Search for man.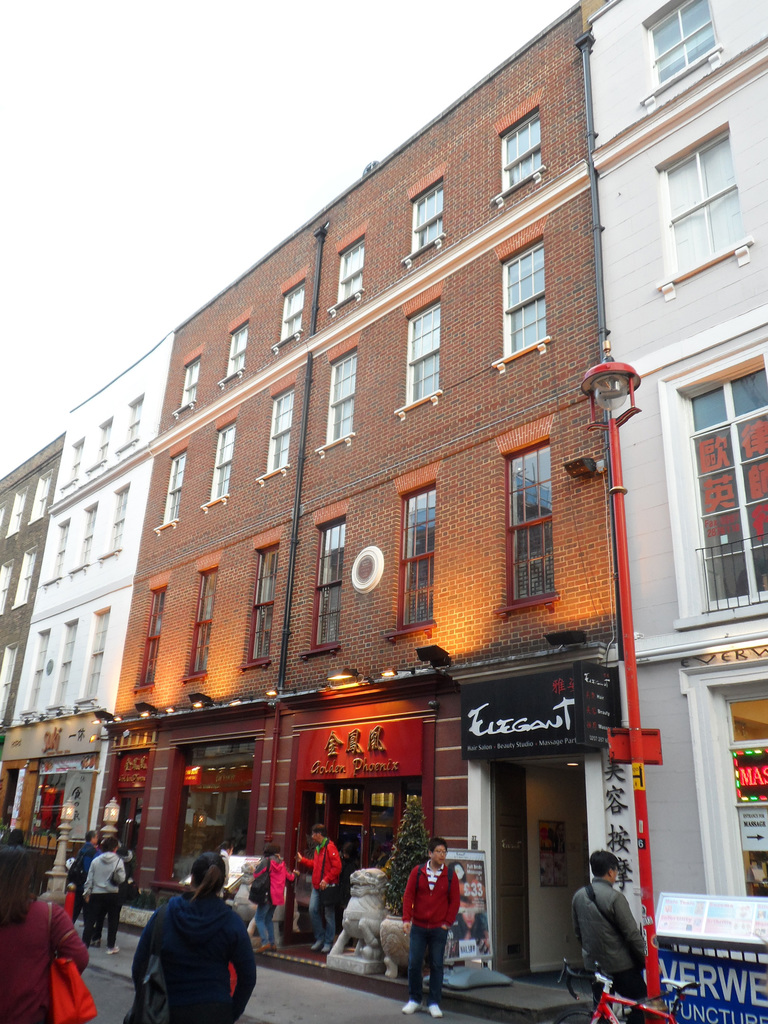
Found at [70, 834, 101, 931].
